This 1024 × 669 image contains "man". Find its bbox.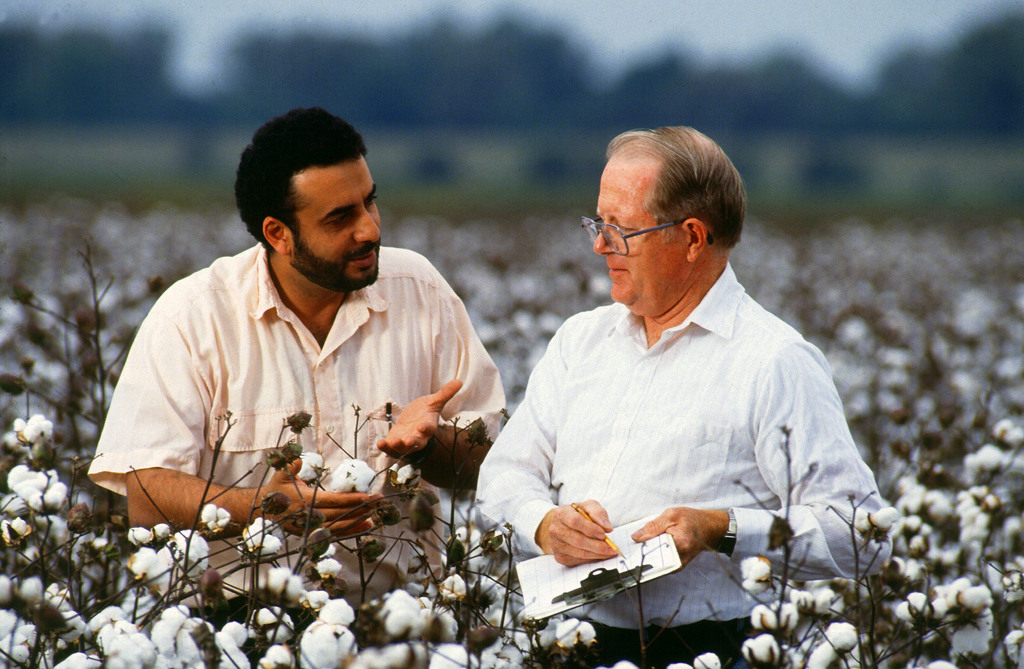
bbox=(475, 122, 893, 668).
